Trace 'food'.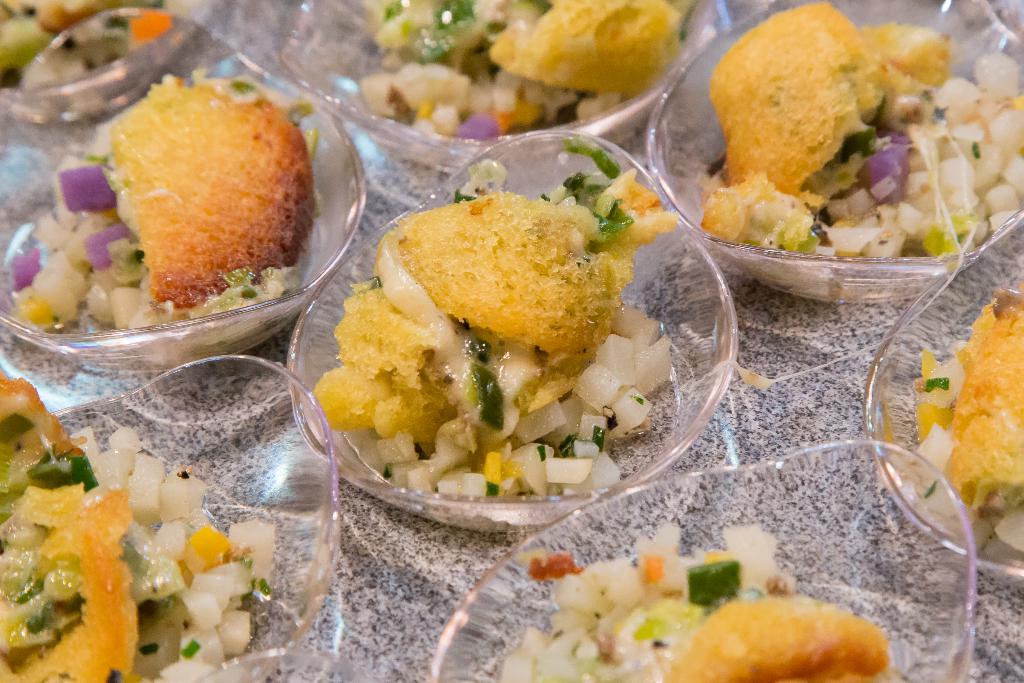
Traced to {"left": 313, "top": 138, "right": 675, "bottom": 504}.
